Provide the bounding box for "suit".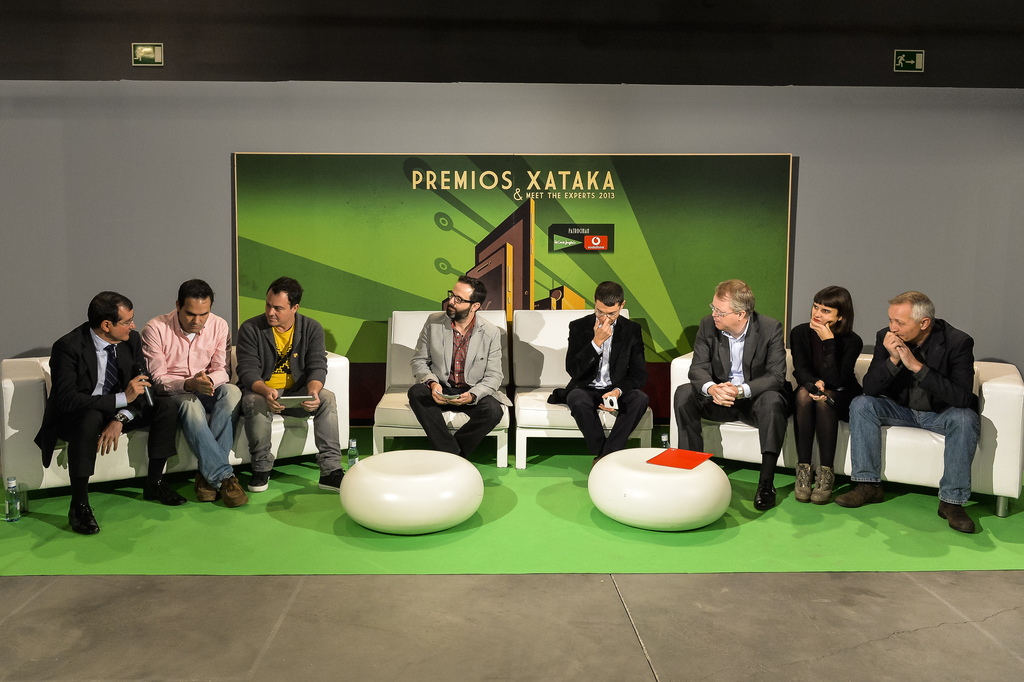
crop(704, 287, 816, 476).
